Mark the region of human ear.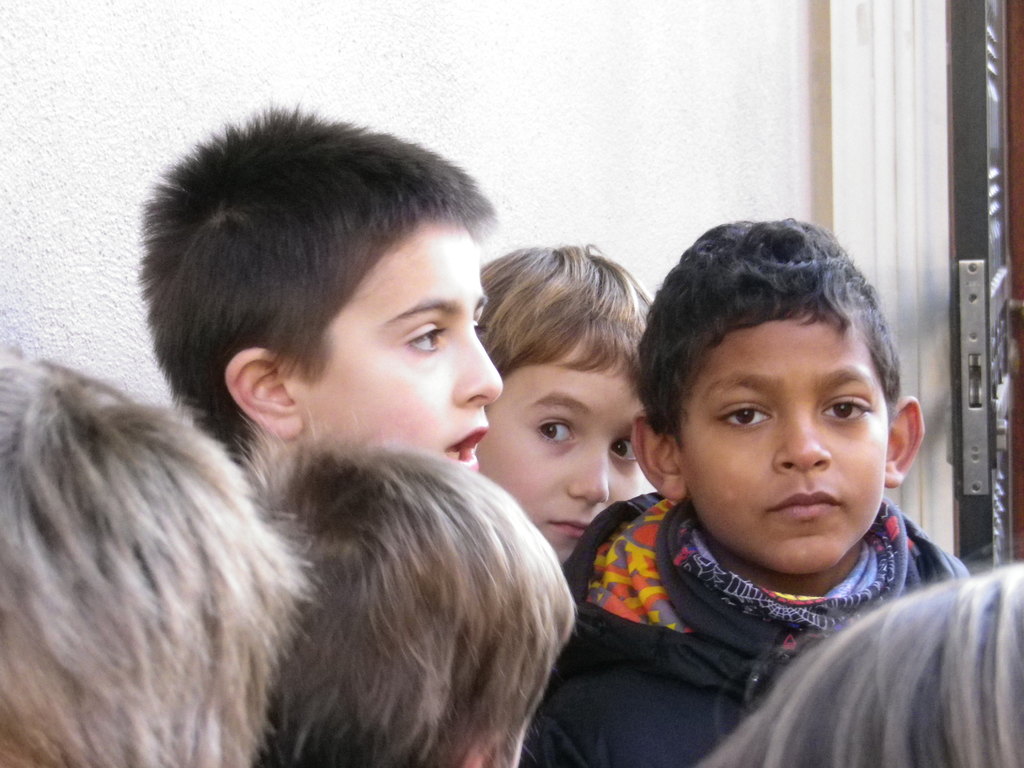
Region: detection(223, 349, 303, 442).
